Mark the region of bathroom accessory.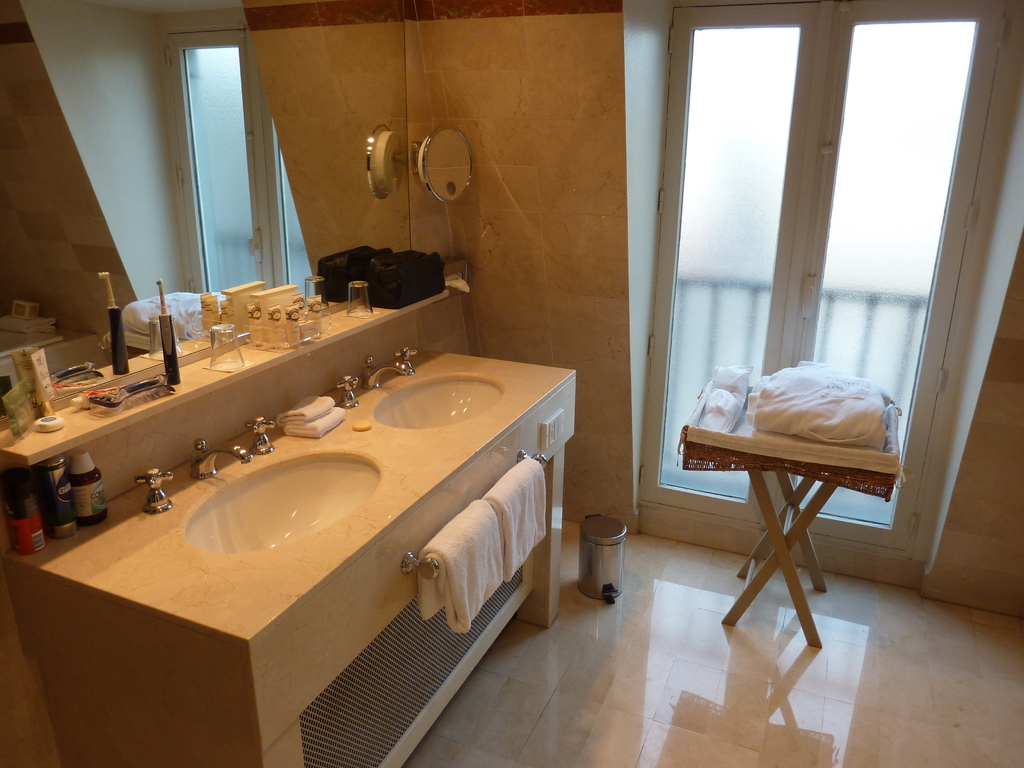
Region: region(190, 440, 252, 481).
